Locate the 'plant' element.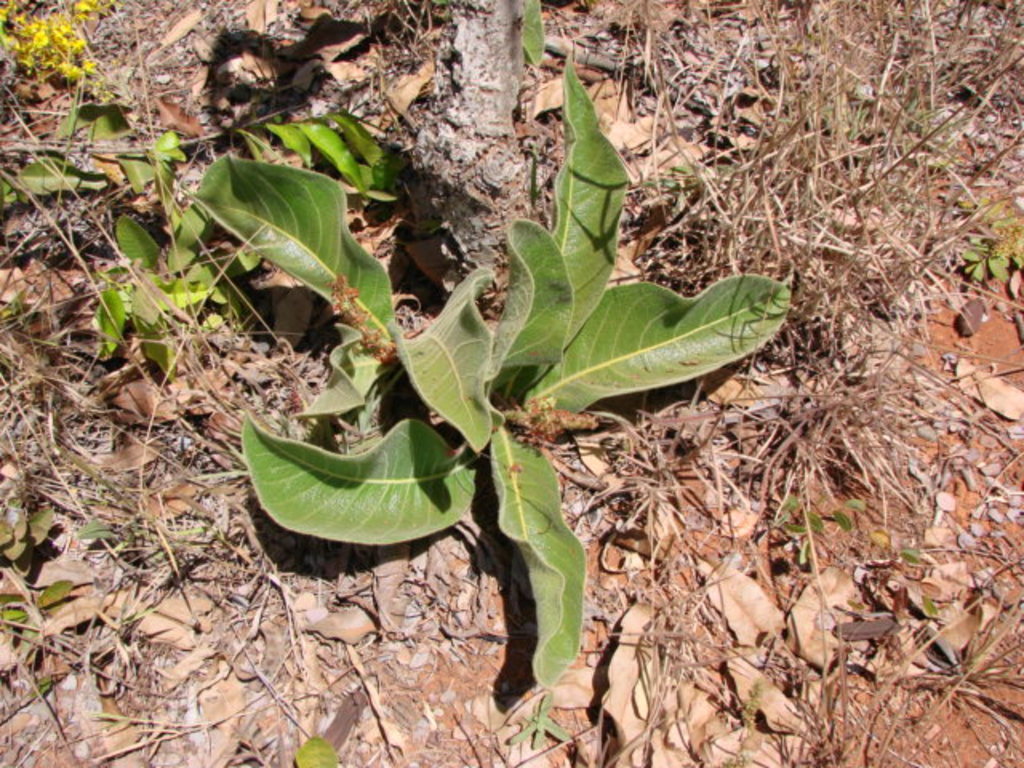
Element bbox: [x1=0, y1=496, x2=62, y2=571].
